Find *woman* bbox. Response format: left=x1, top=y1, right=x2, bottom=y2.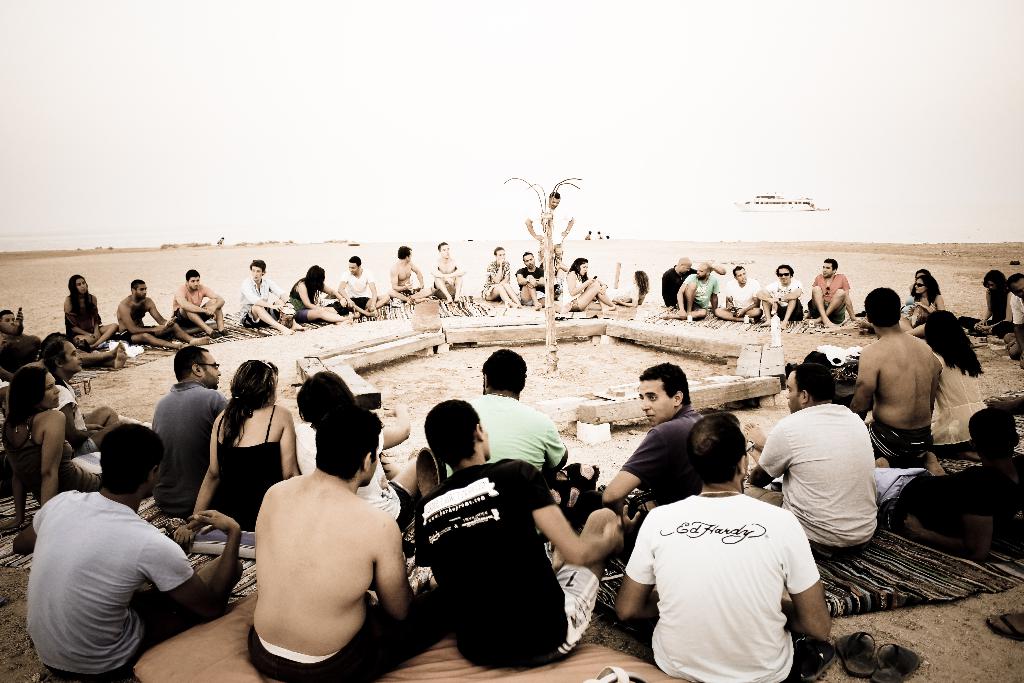
left=289, top=268, right=349, bottom=324.
